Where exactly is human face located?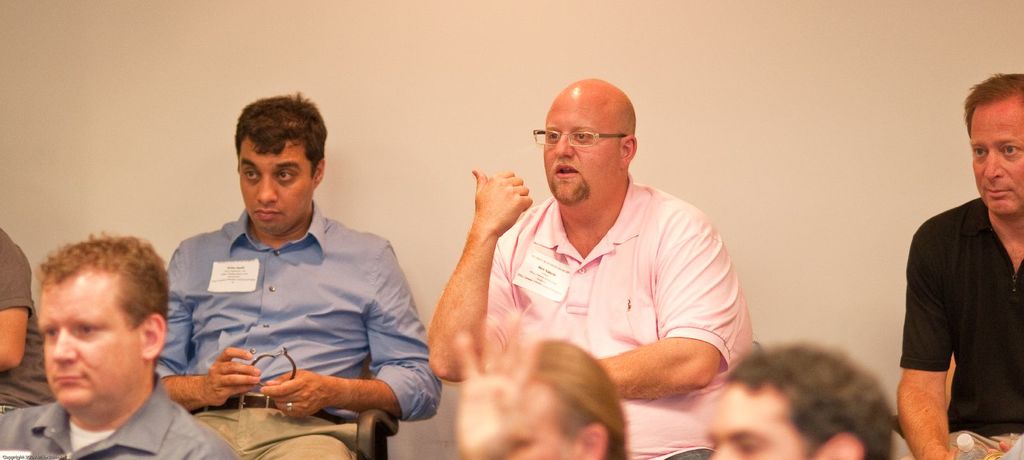
Its bounding box is [973, 104, 1023, 214].
